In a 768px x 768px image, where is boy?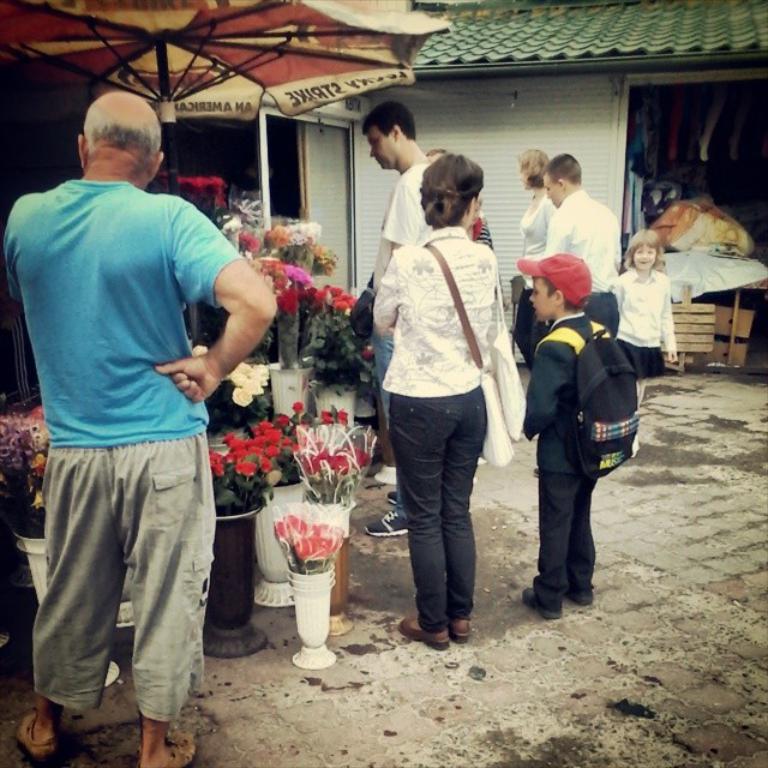
[x1=516, y1=252, x2=607, y2=614].
